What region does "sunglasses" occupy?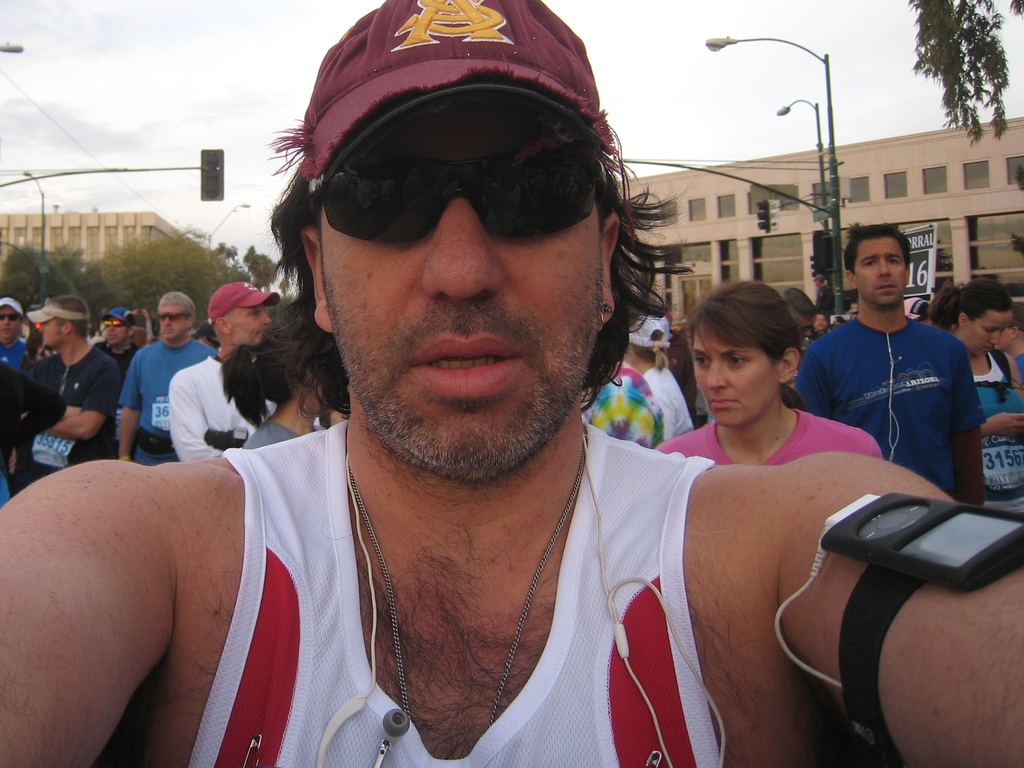
<region>294, 137, 605, 243</region>.
